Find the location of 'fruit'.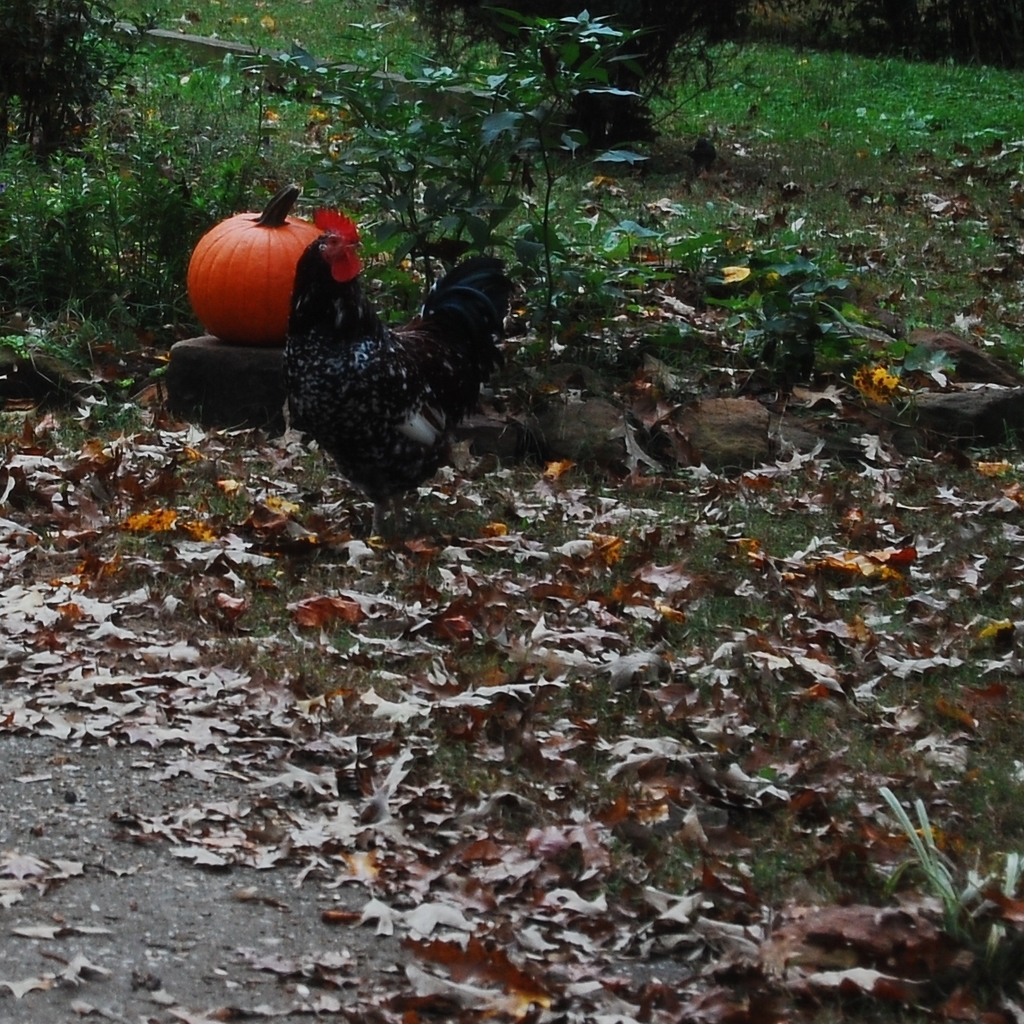
Location: select_region(202, 189, 325, 342).
